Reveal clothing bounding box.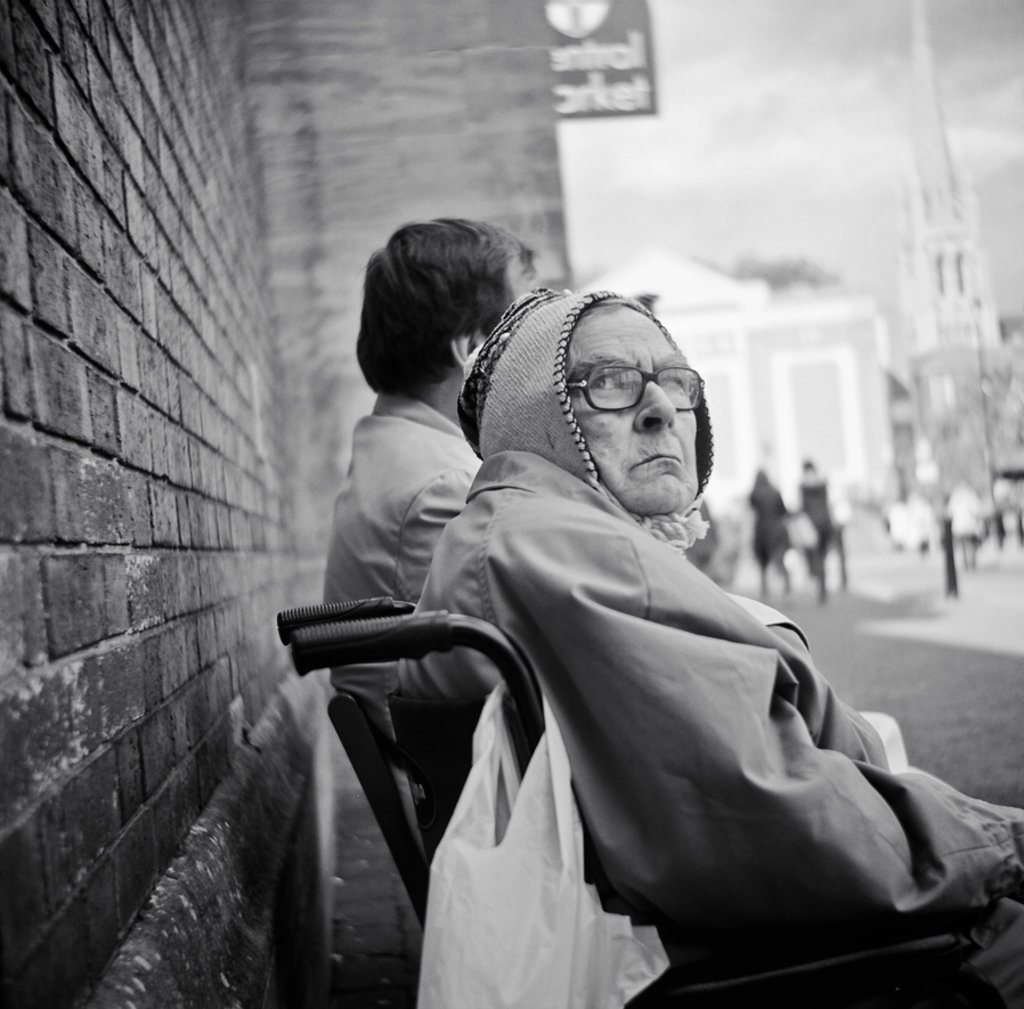
Revealed: {"x1": 753, "y1": 480, "x2": 791, "y2": 568}.
